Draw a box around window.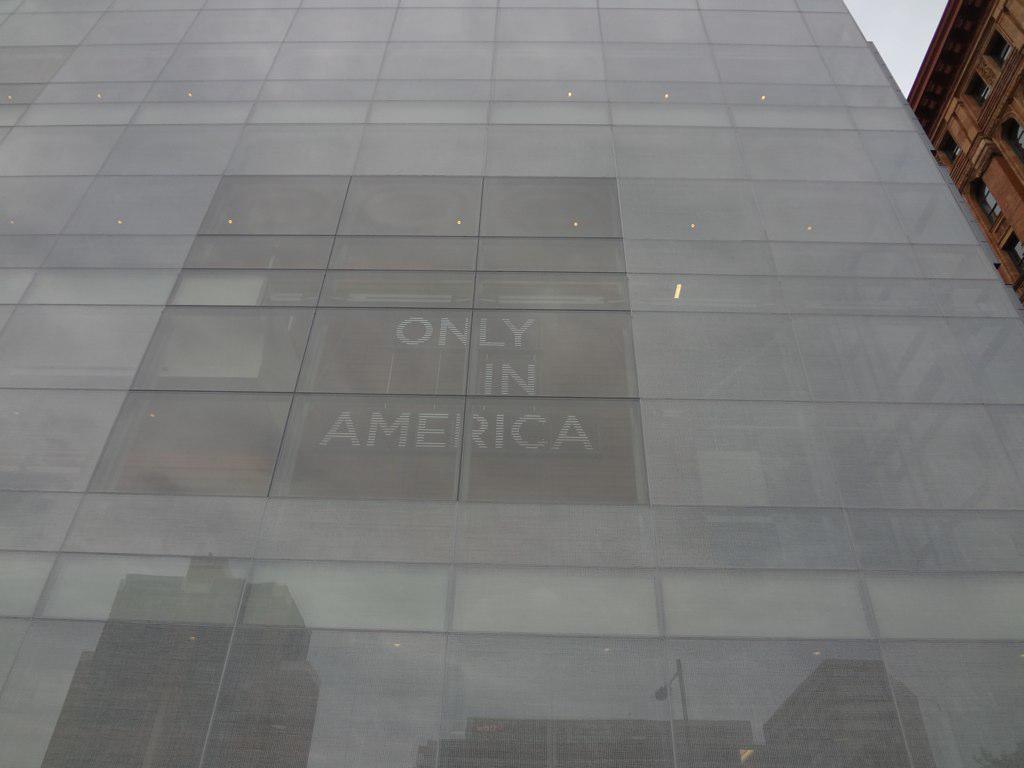
{"left": 1003, "top": 235, "right": 1023, "bottom": 273}.
